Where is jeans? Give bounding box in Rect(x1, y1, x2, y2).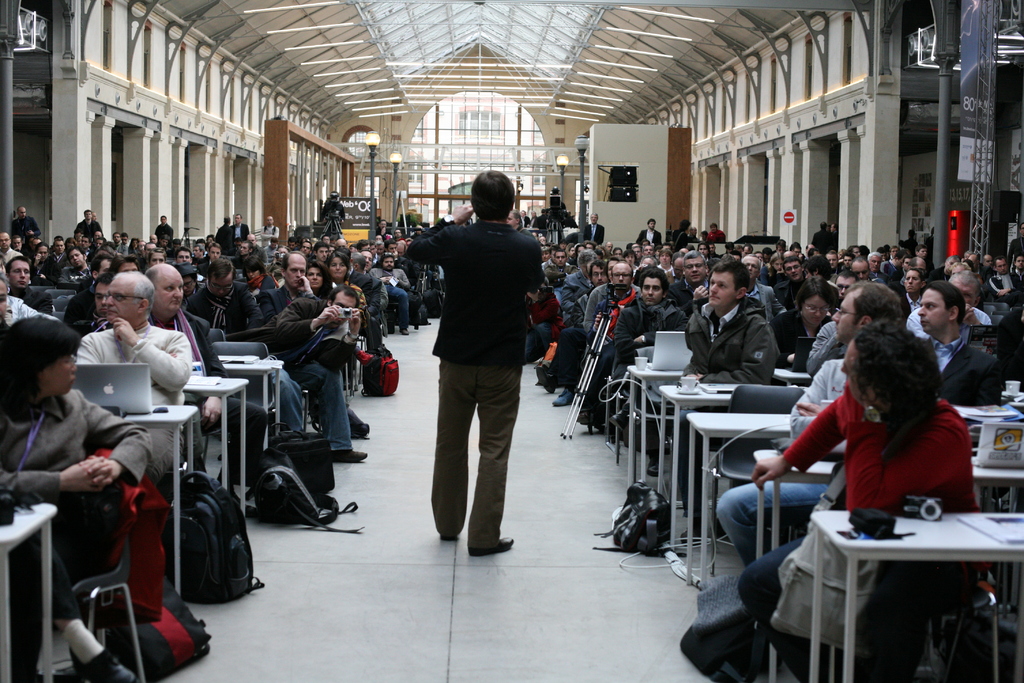
Rect(386, 284, 408, 330).
